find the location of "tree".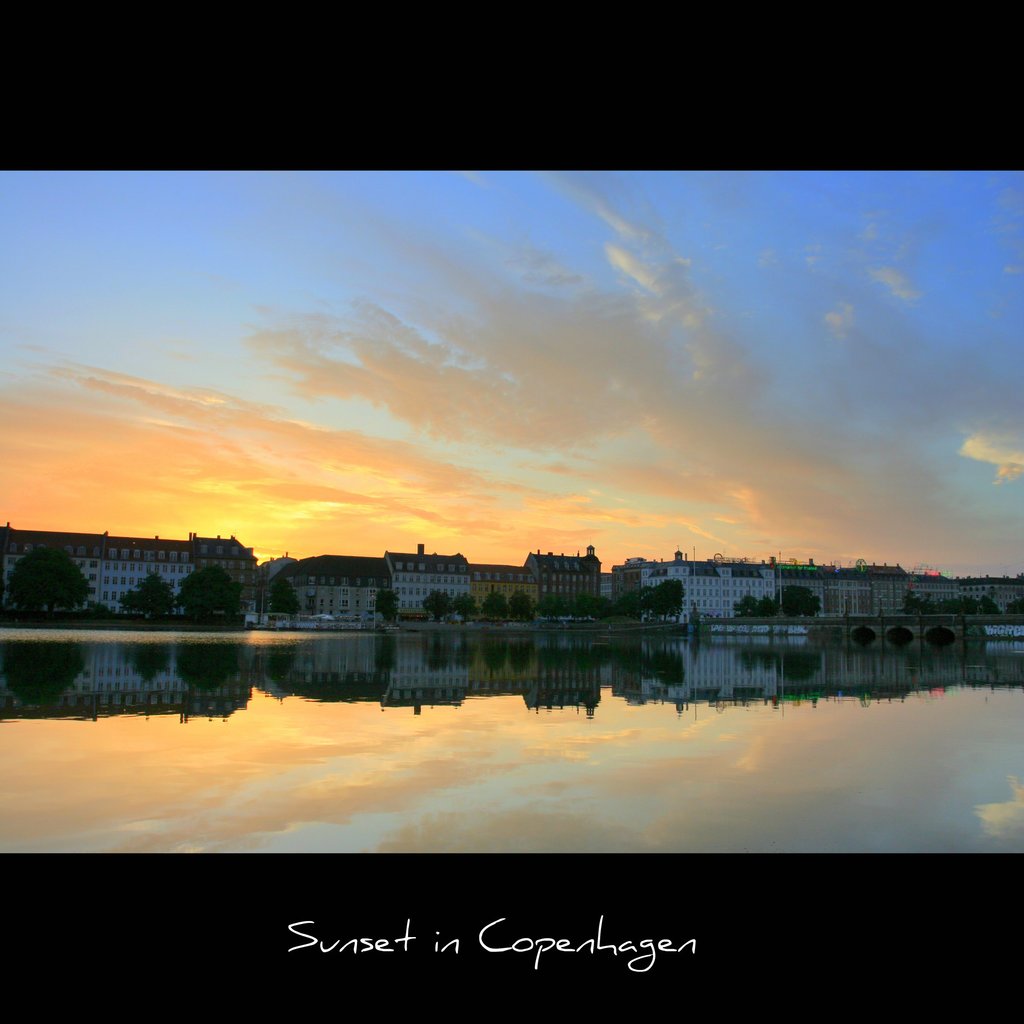
Location: {"left": 449, "top": 593, "right": 484, "bottom": 620}.
